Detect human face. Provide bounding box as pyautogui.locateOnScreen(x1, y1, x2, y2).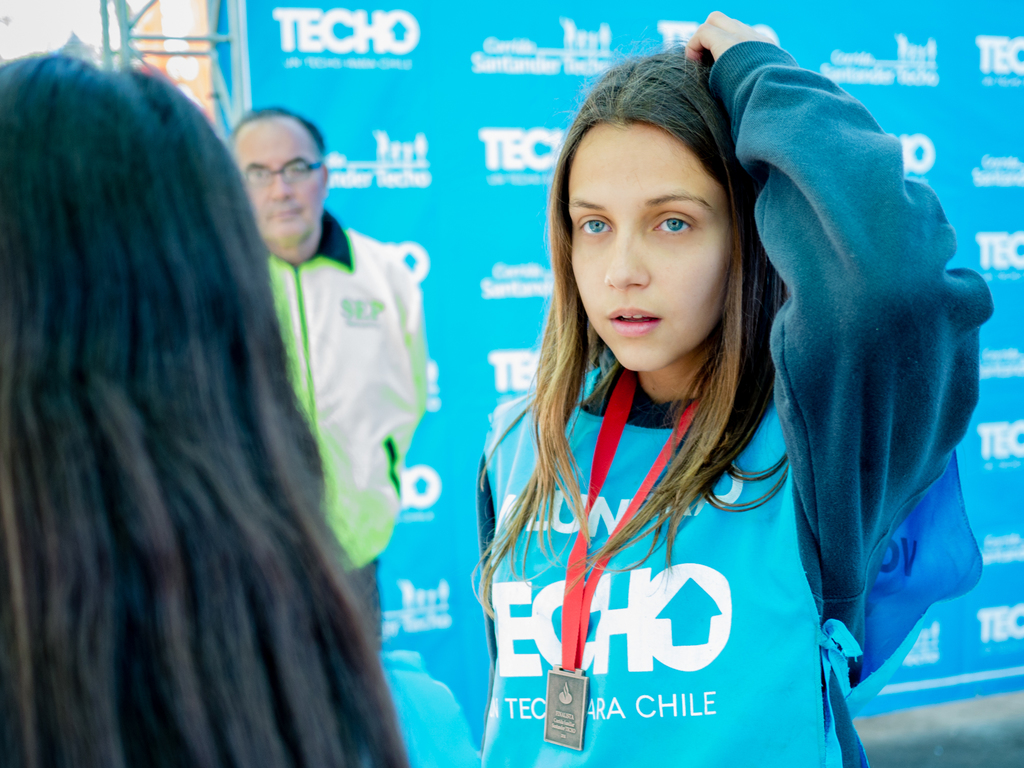
pyautogui.locateOnScreen(565, 102, 739, 381).
